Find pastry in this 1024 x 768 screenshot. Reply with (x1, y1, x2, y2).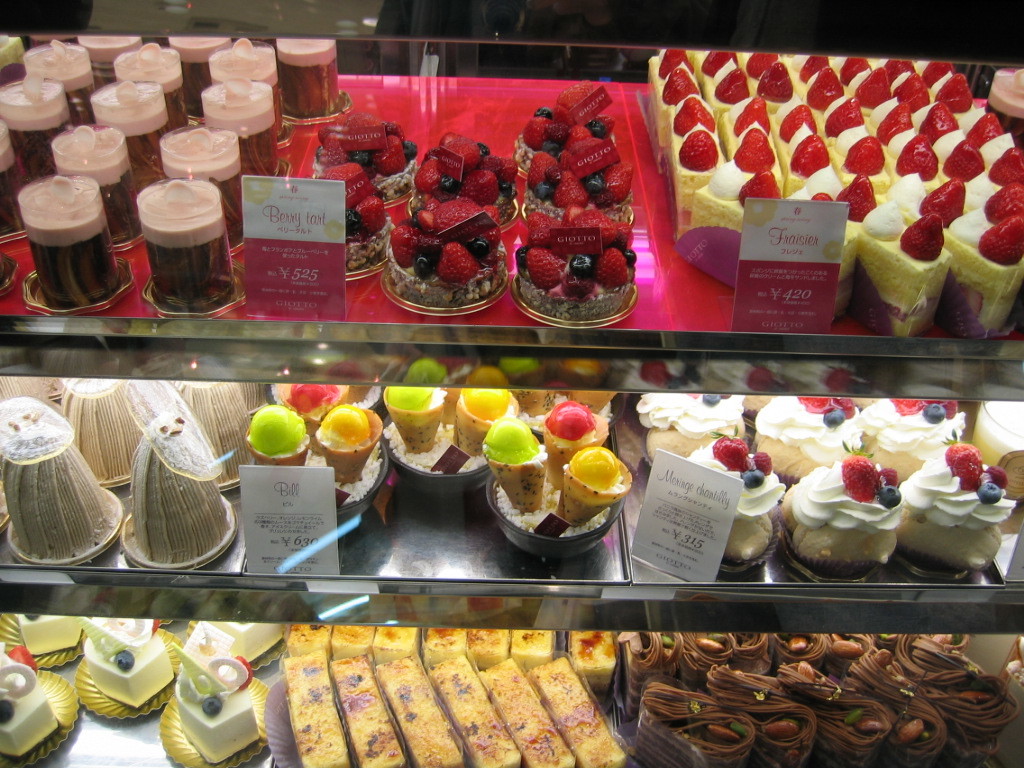
(274, 377, 352, 447).
